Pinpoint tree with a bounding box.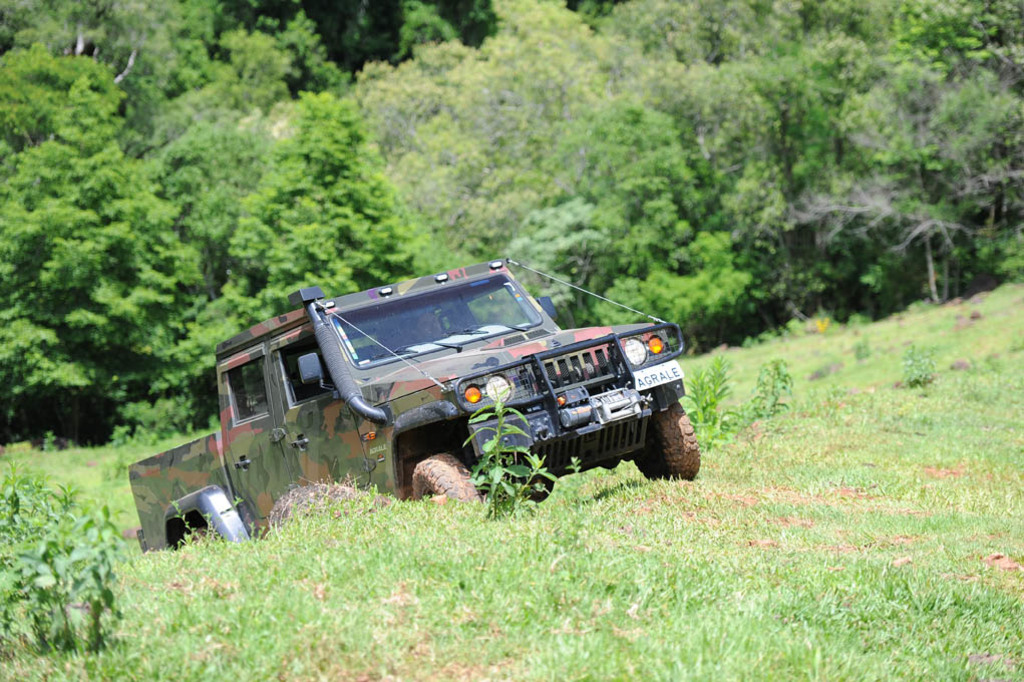
<bbox>2, 60, 243, 468</bbox>.
